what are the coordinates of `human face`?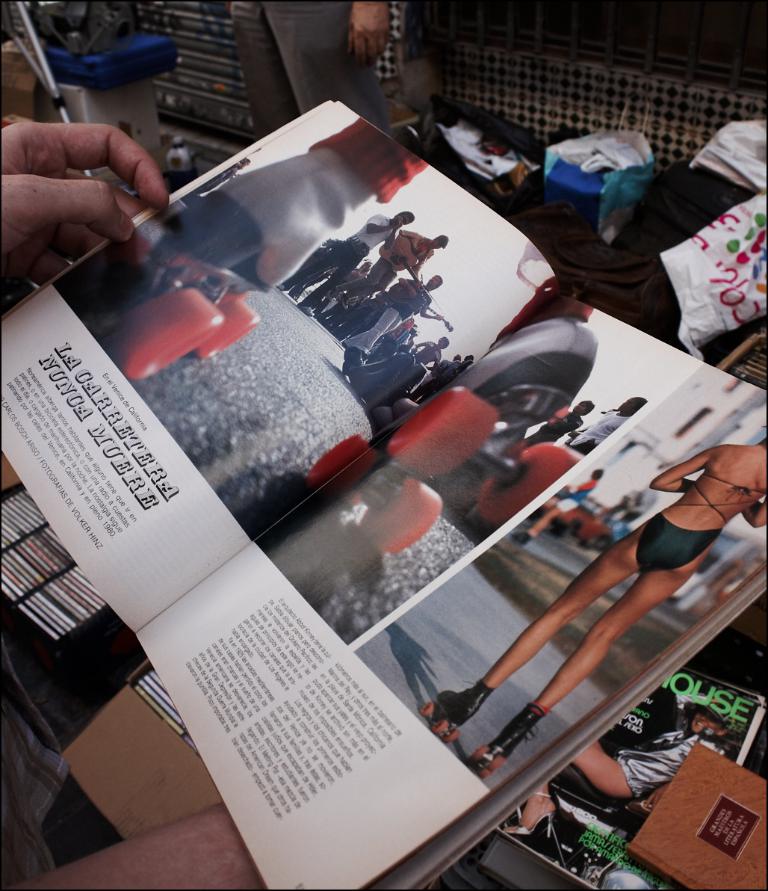
box(568, 395, 598, 425).
